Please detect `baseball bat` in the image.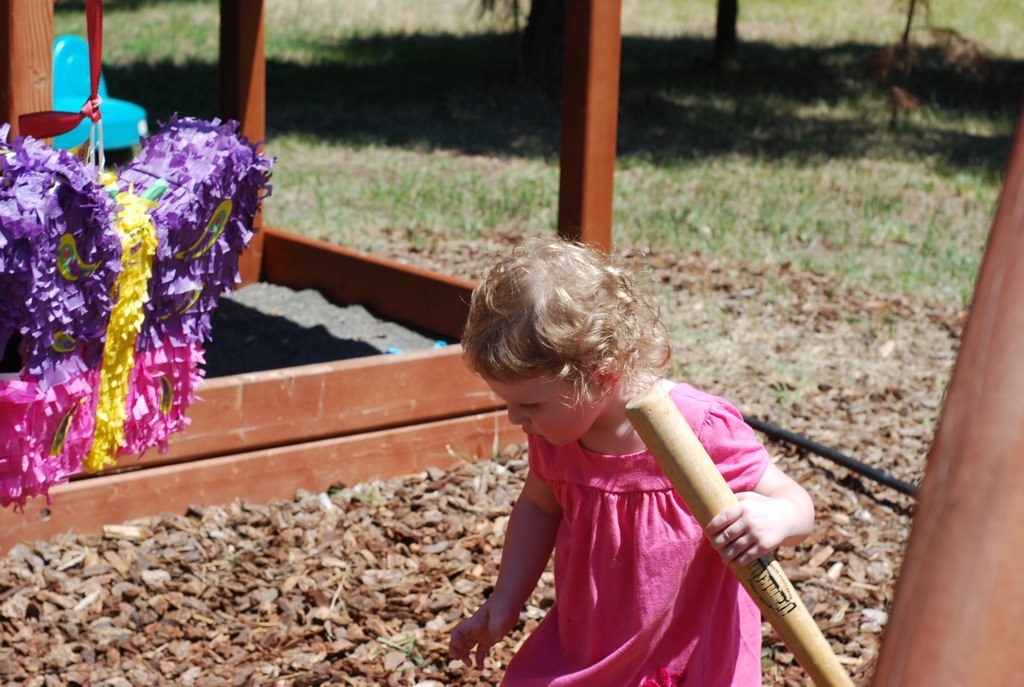
BBox(618, 392, 857, 685).
